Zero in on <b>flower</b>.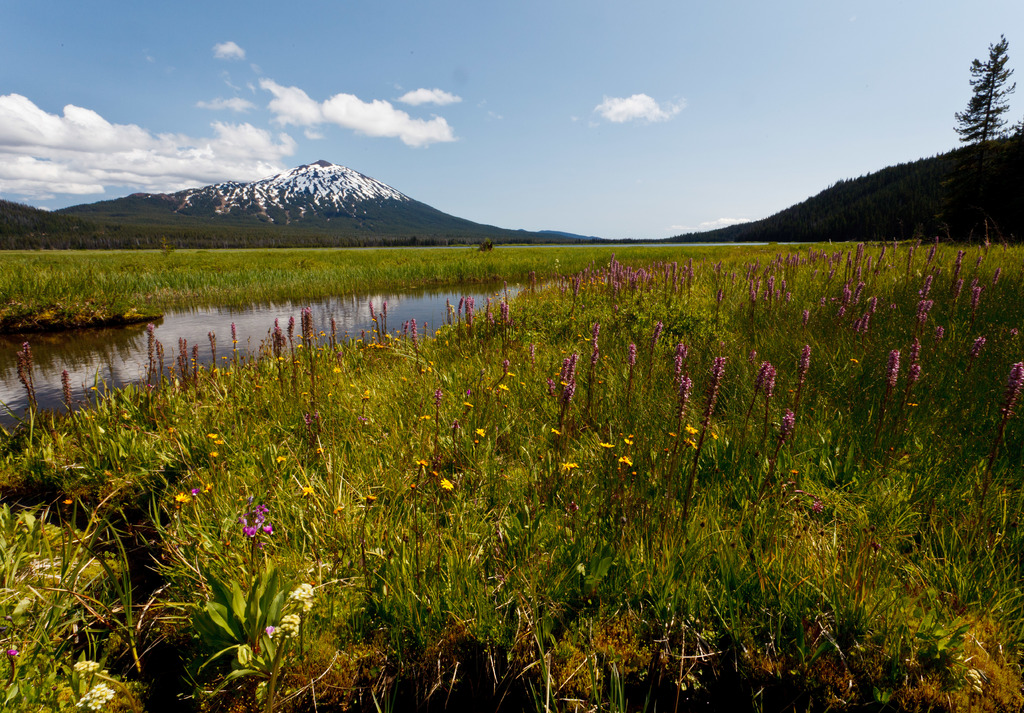
Zeroed in: (475,427,484,434).
